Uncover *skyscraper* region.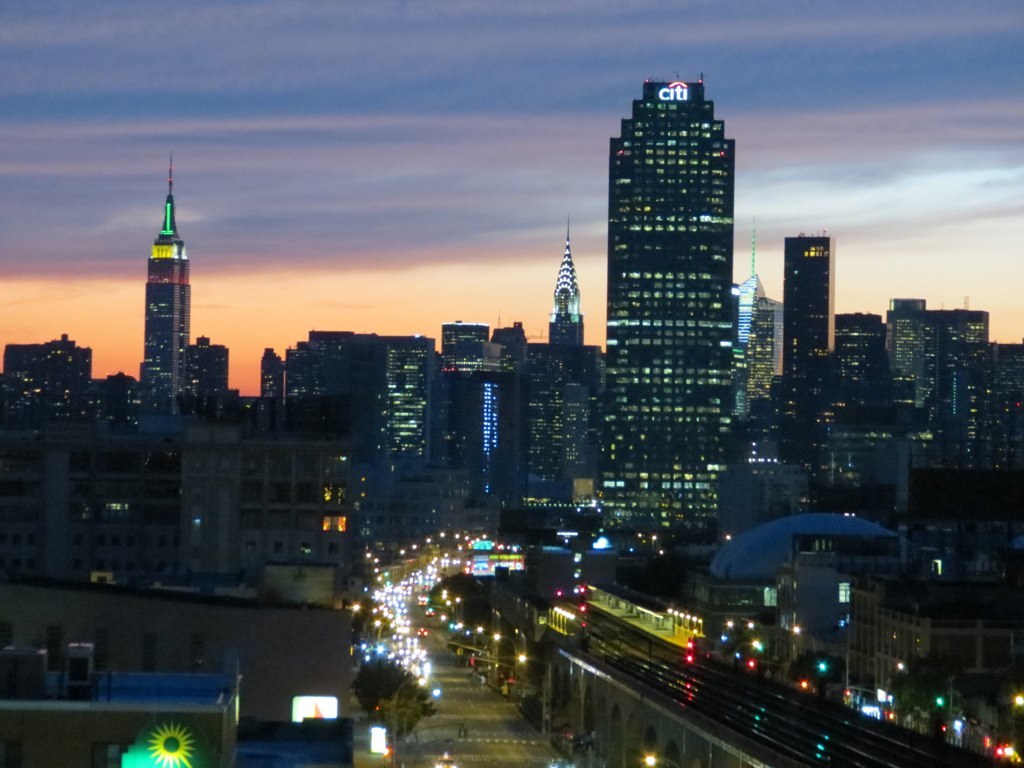
Uncovered: l=547, t=232, r=601, b=364.
